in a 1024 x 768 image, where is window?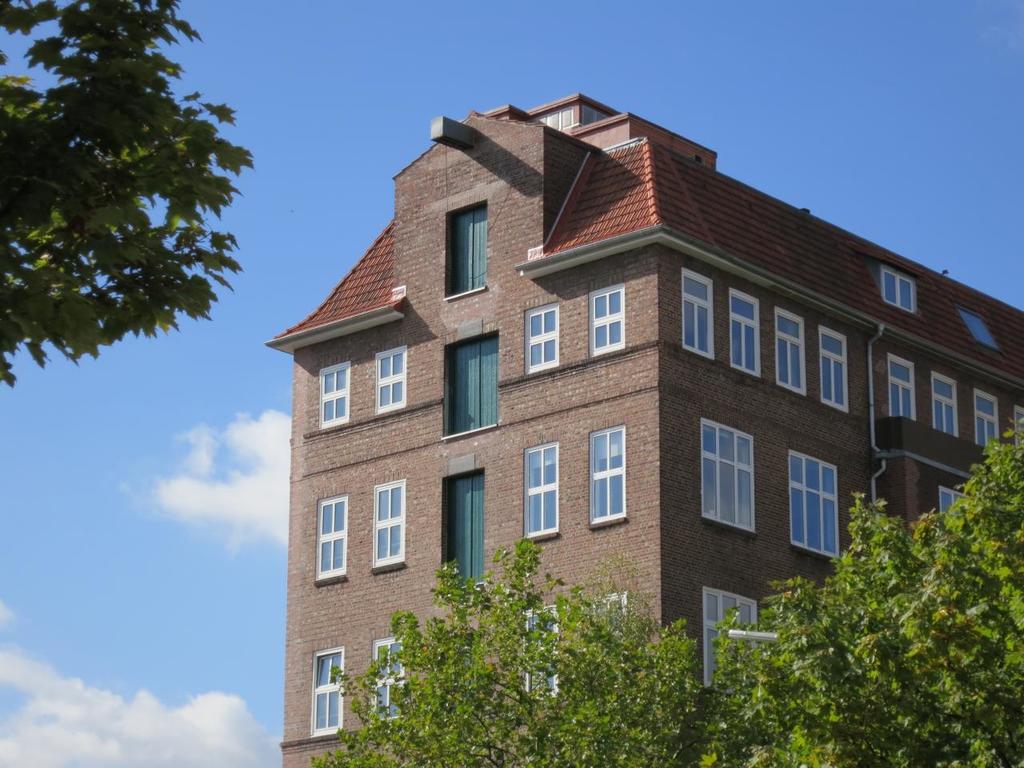
bbox(939, 485, 967, 513).
